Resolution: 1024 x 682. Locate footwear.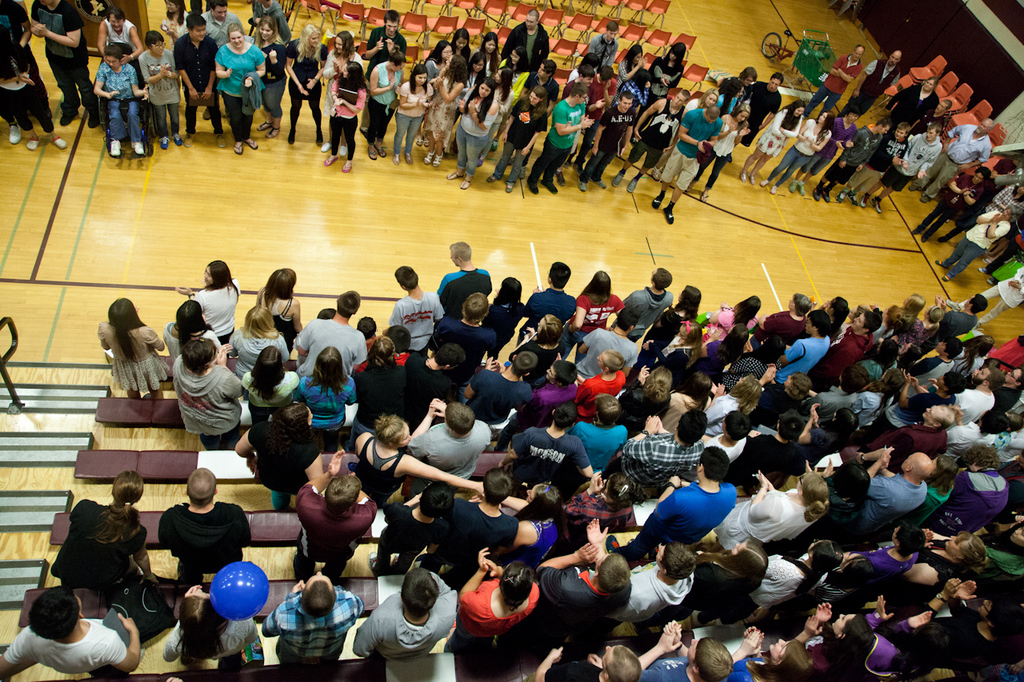
bbox(321, 139, 329, 151).
